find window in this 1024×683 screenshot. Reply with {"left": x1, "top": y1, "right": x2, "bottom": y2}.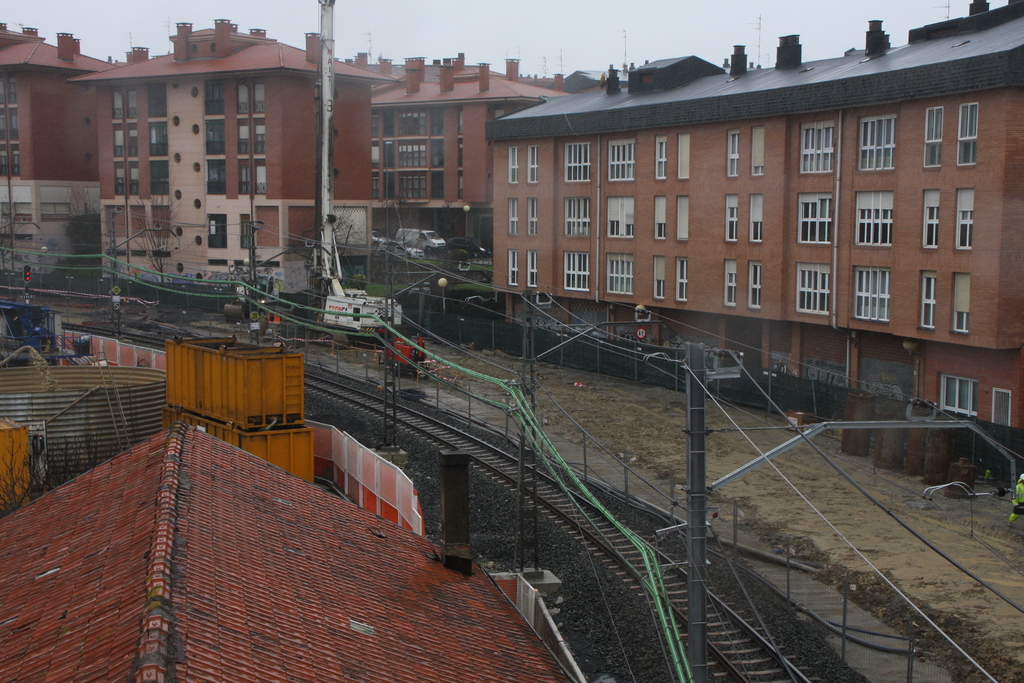
{"left": 525, "top": 251, "right": 537, "bottom": 288}.
